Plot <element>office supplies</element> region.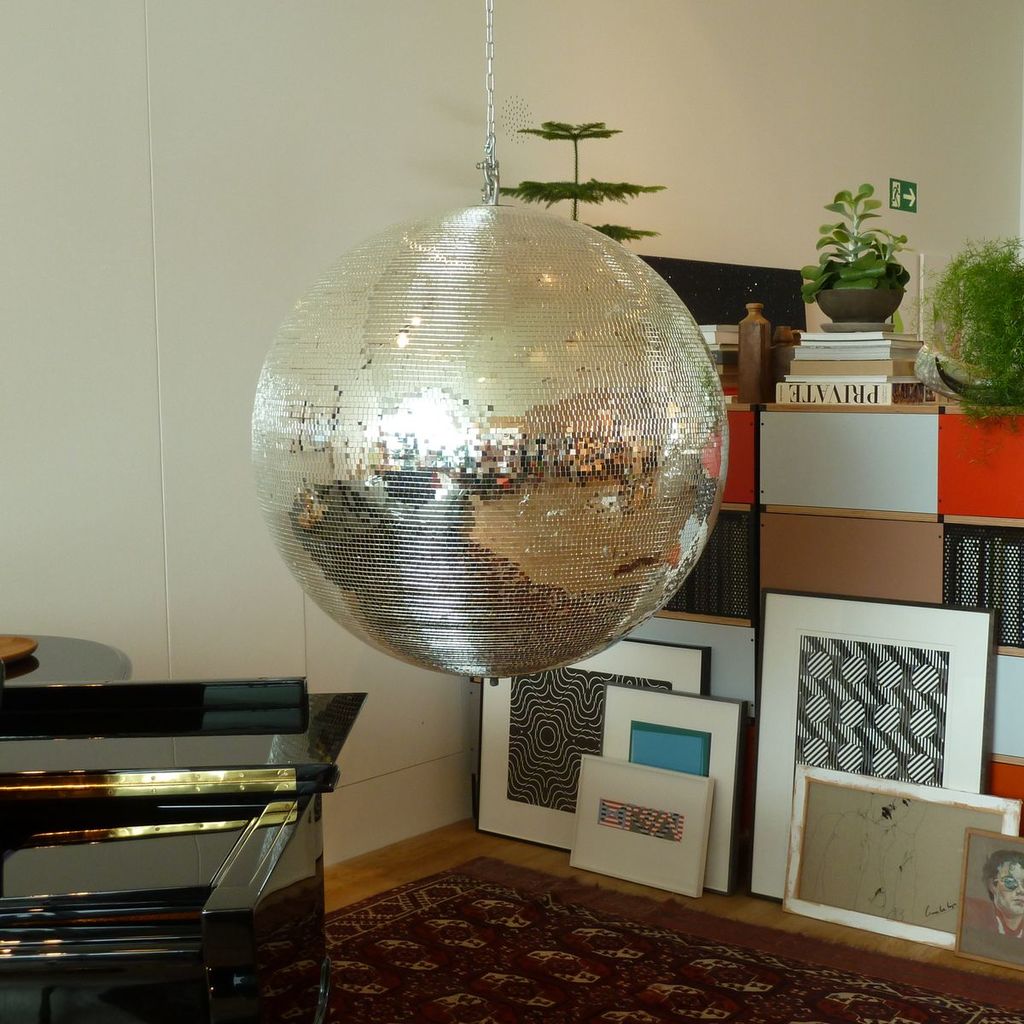
Plotted at Rect(759, 399, 937, 521).
